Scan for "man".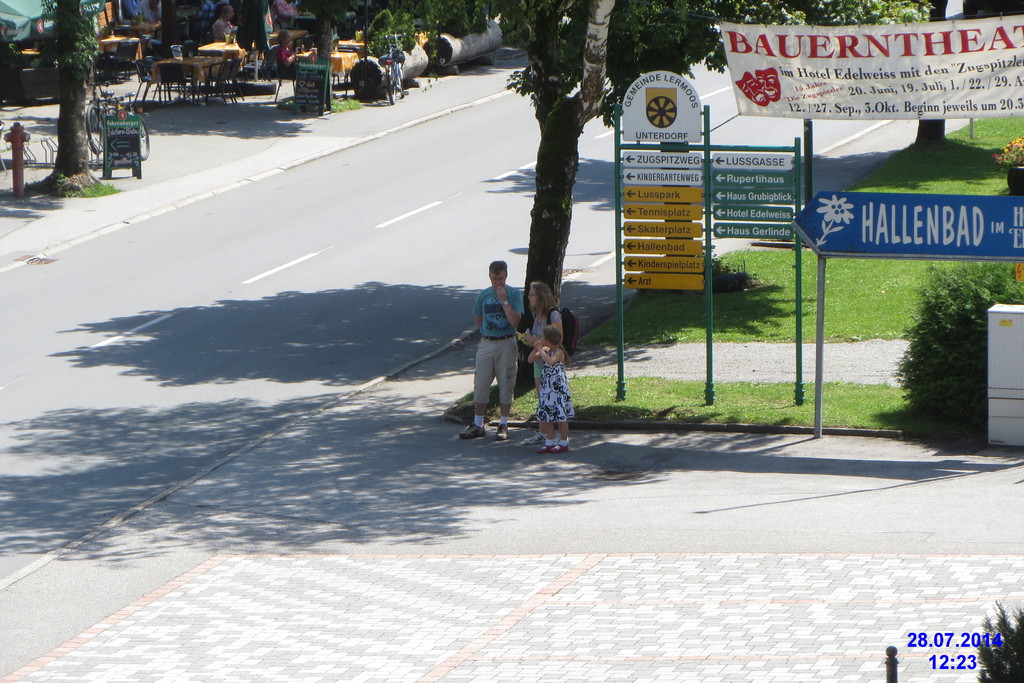
Scan result: detection(464, 254, 543, 443).
